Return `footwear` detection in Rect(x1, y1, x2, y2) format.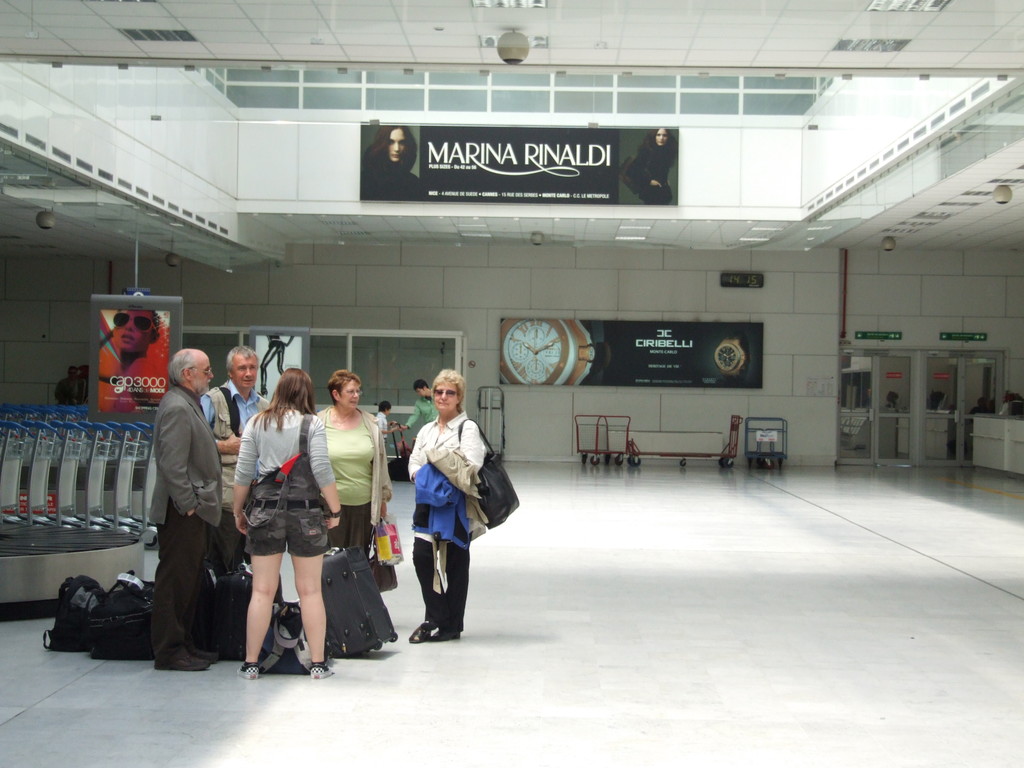
Rect(179, 643, 226, 664).
